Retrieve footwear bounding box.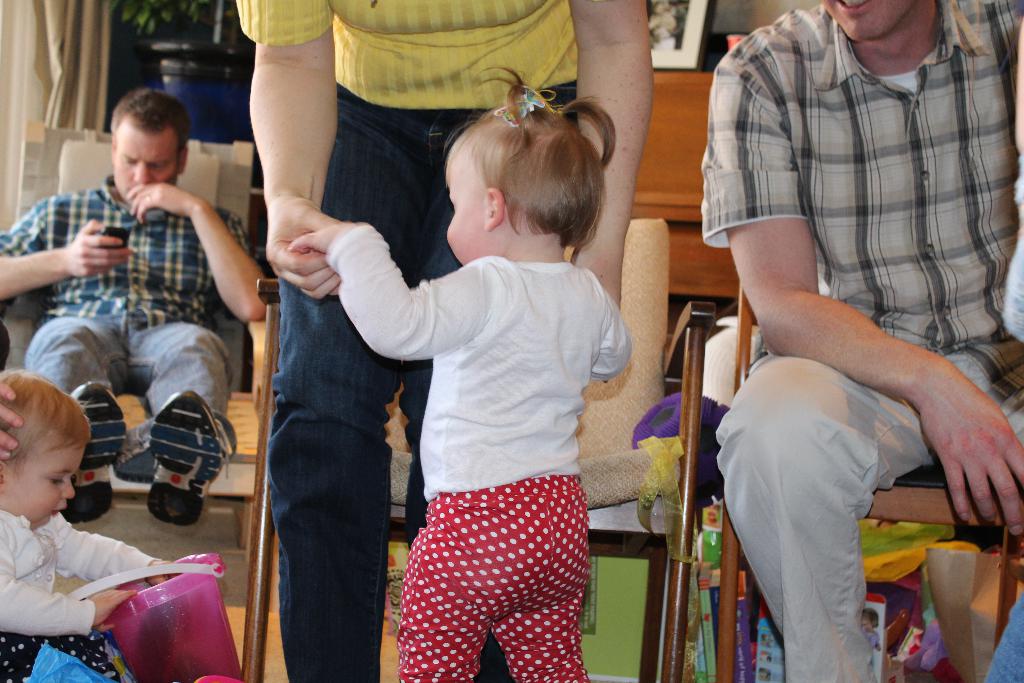
Bounding box: <box>141,386,230,523</box>.
